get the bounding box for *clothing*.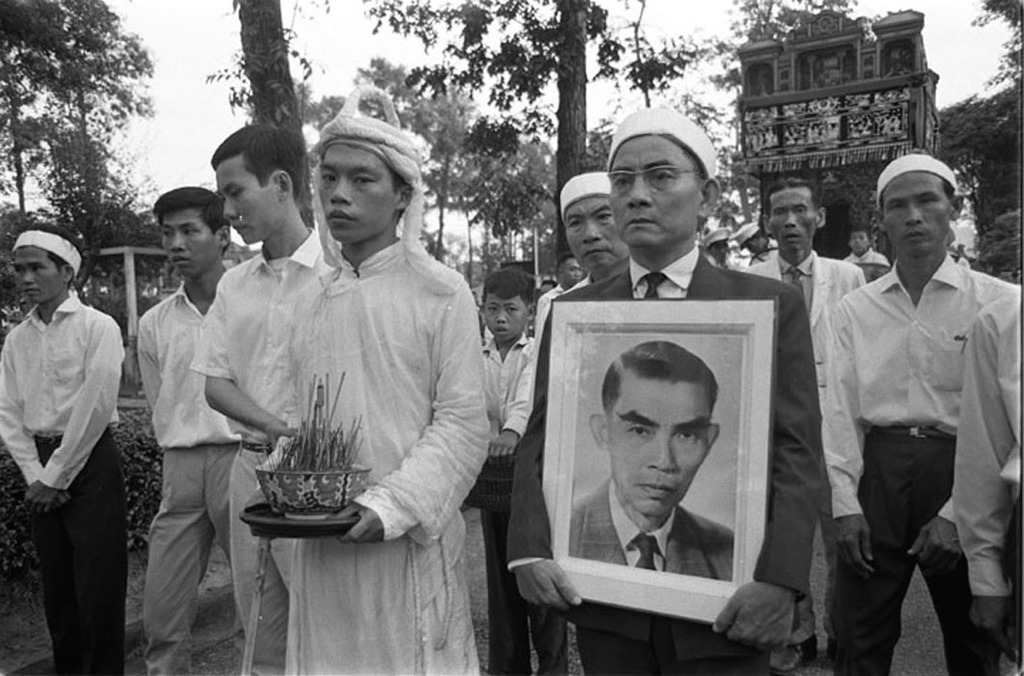
[708,245,750,275].
